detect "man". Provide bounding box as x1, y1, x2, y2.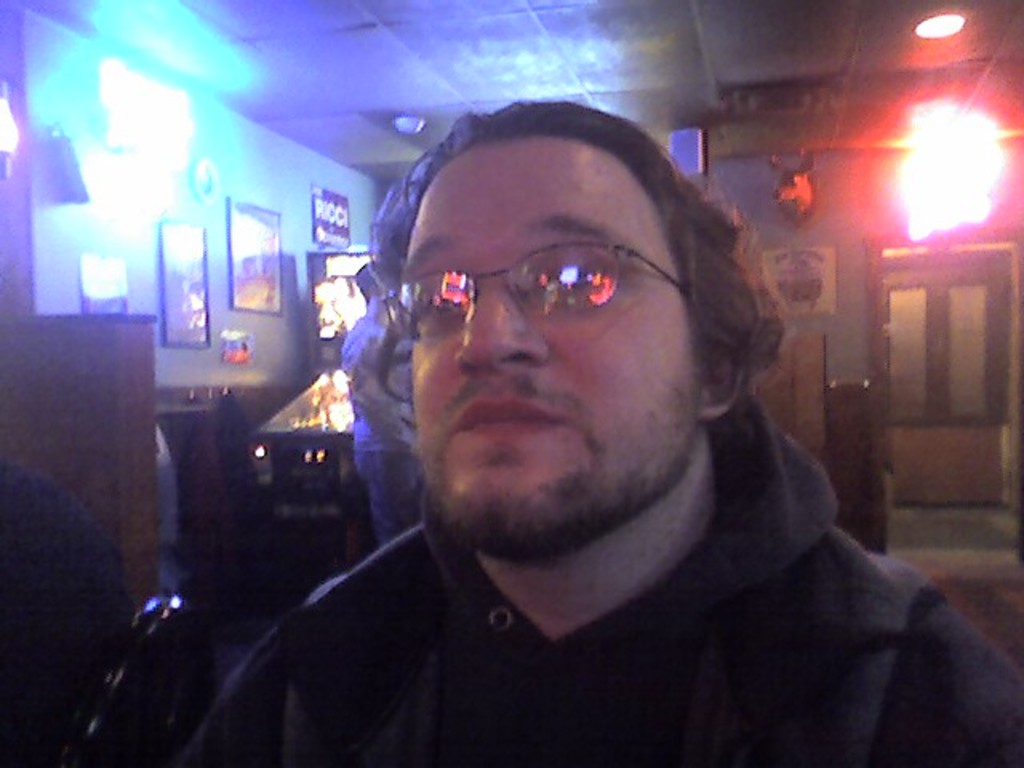
344, 259, 429, 550.
